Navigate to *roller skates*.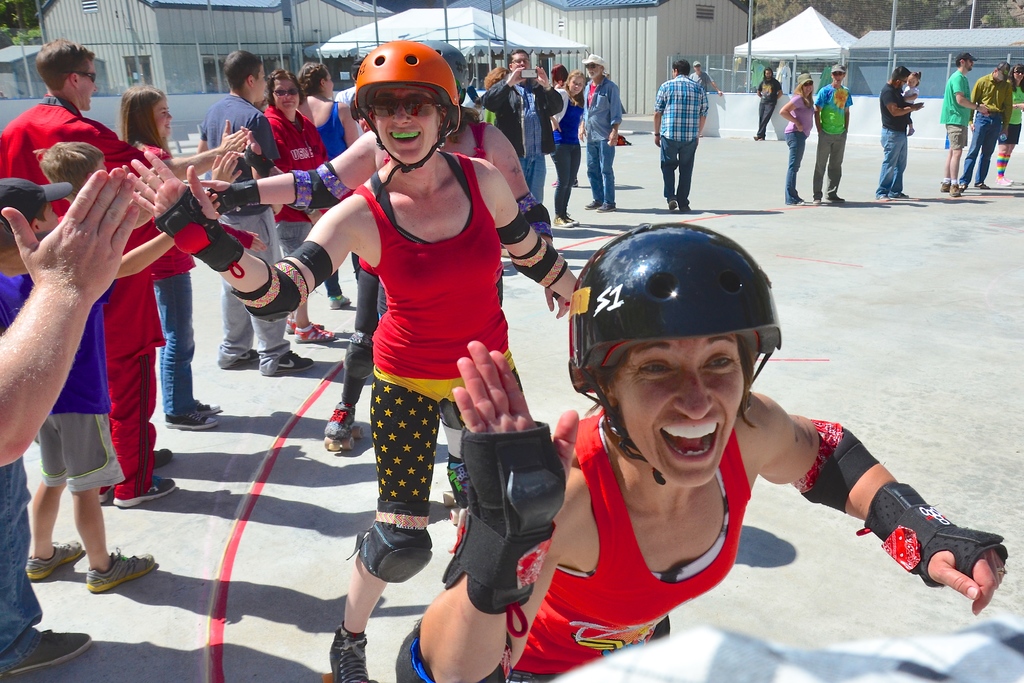
Navigation target: Rect(320, 620, 369, 682).
